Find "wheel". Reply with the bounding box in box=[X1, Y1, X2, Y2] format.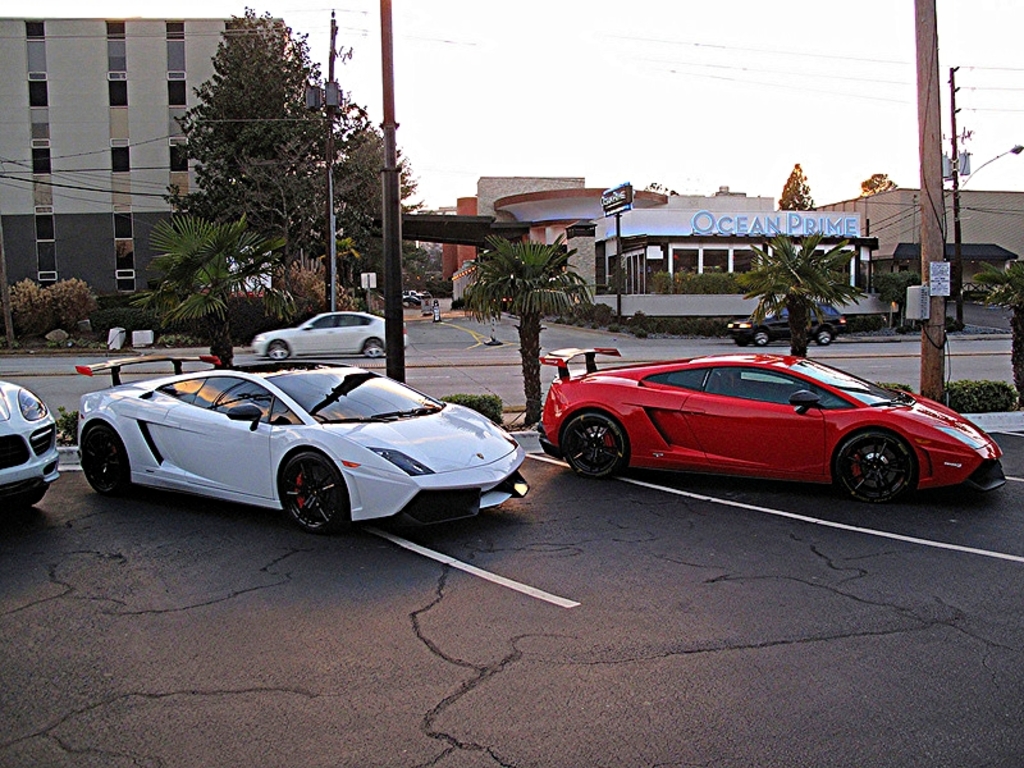
box=[353, 332, 394, 362].
